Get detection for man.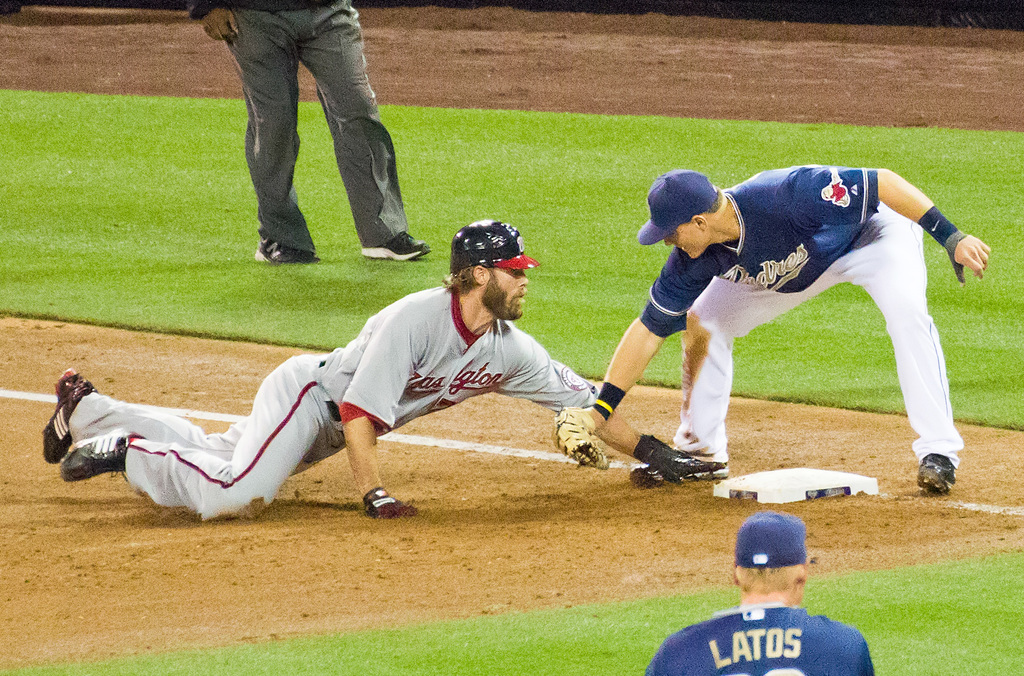
Detection: 553:171:989:494.
